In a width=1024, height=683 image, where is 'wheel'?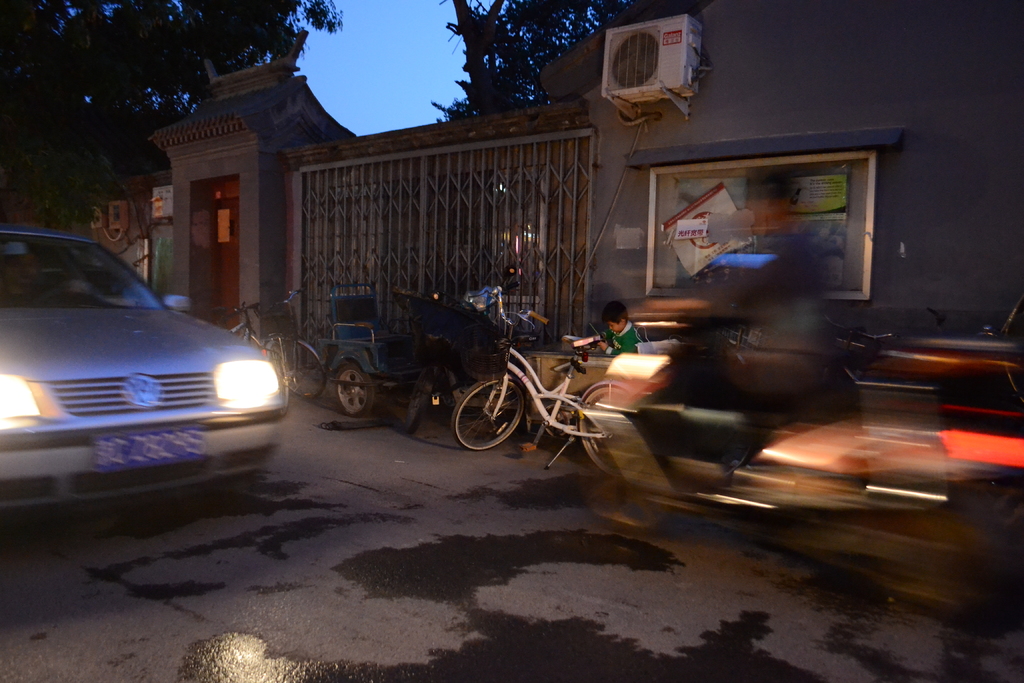
{"left": 327, "top": 361, "right": 381, "bottom": 419}.
